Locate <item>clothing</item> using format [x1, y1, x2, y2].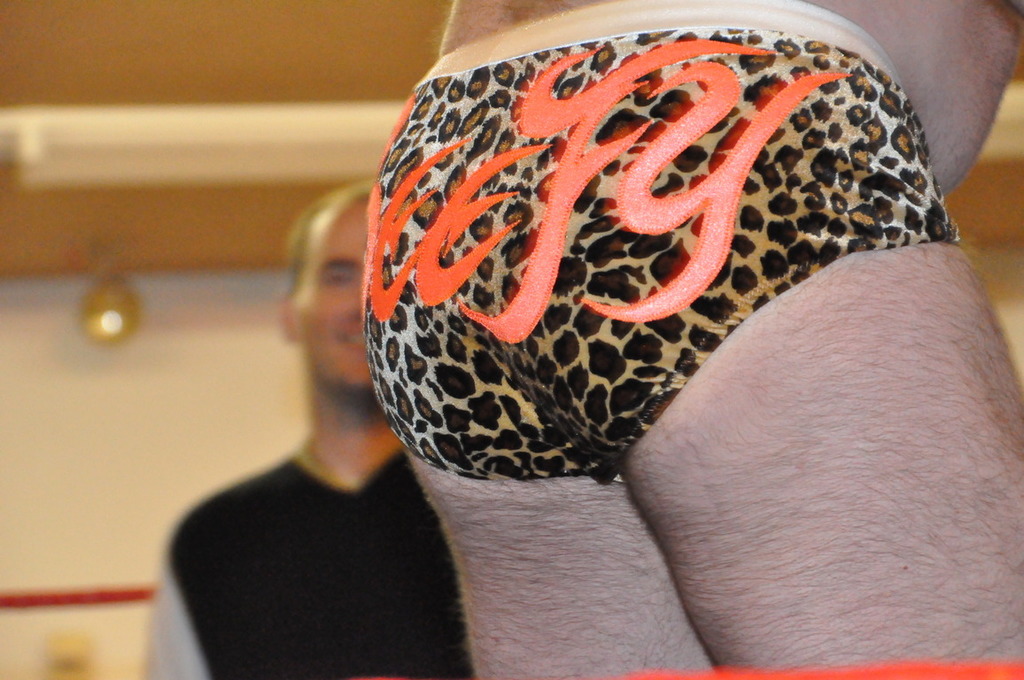
[128, 444, 477, 679].
